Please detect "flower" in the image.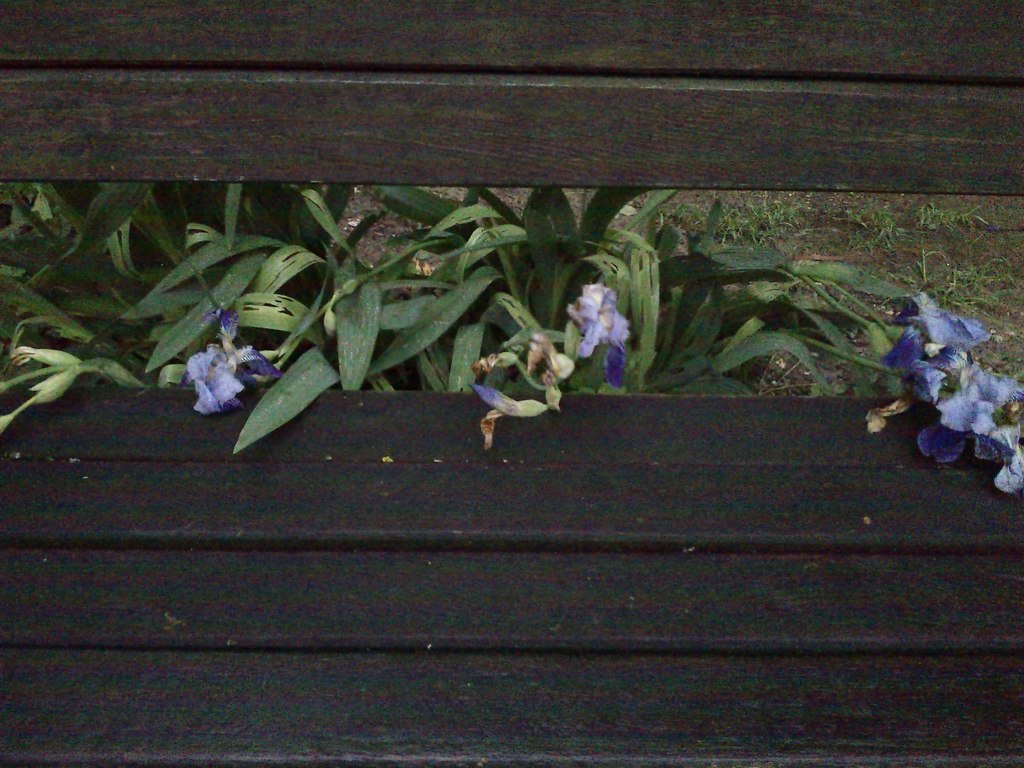
left=9, top=331, right=94, bottom=389.
